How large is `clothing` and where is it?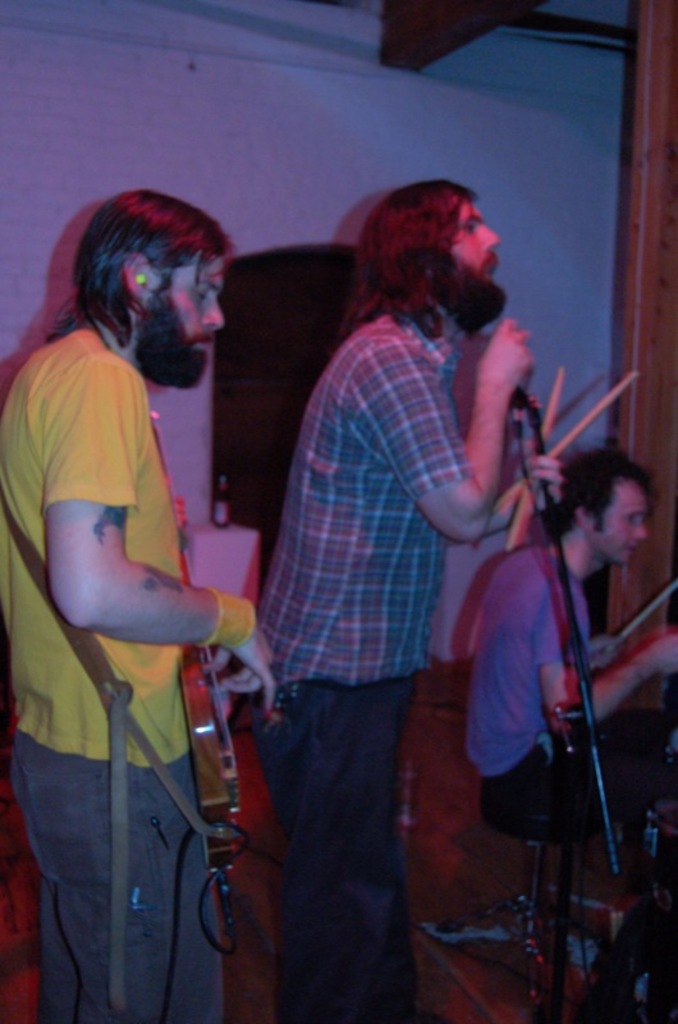
Bounding box: x1=9 y1=248 x2=258 y2=987.
